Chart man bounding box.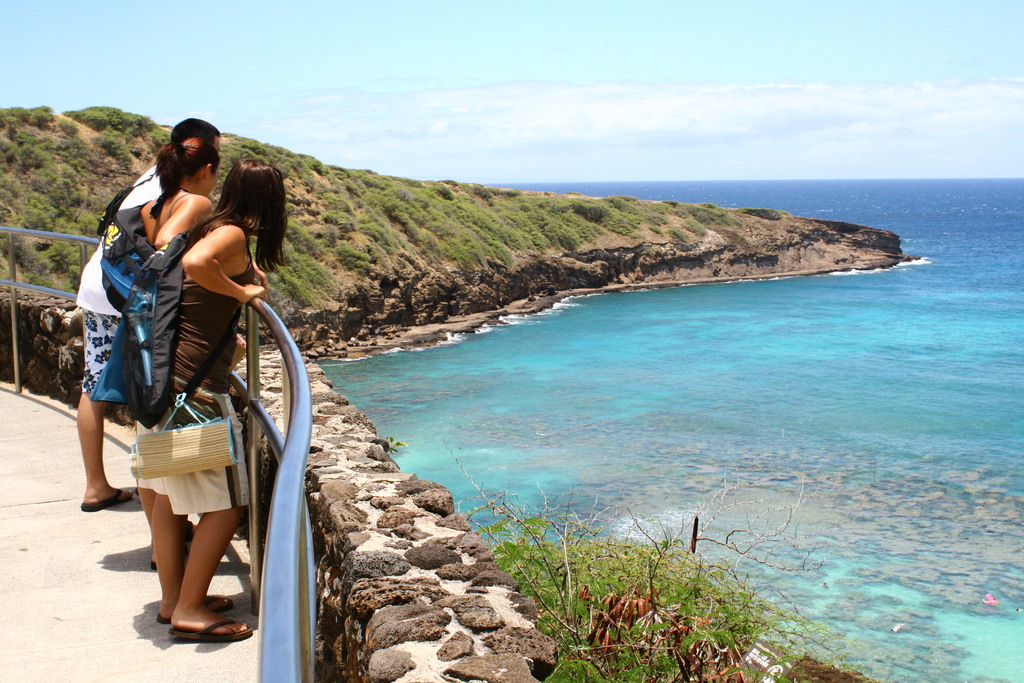
Charted: bbox=(77, 131, 237, 534).
